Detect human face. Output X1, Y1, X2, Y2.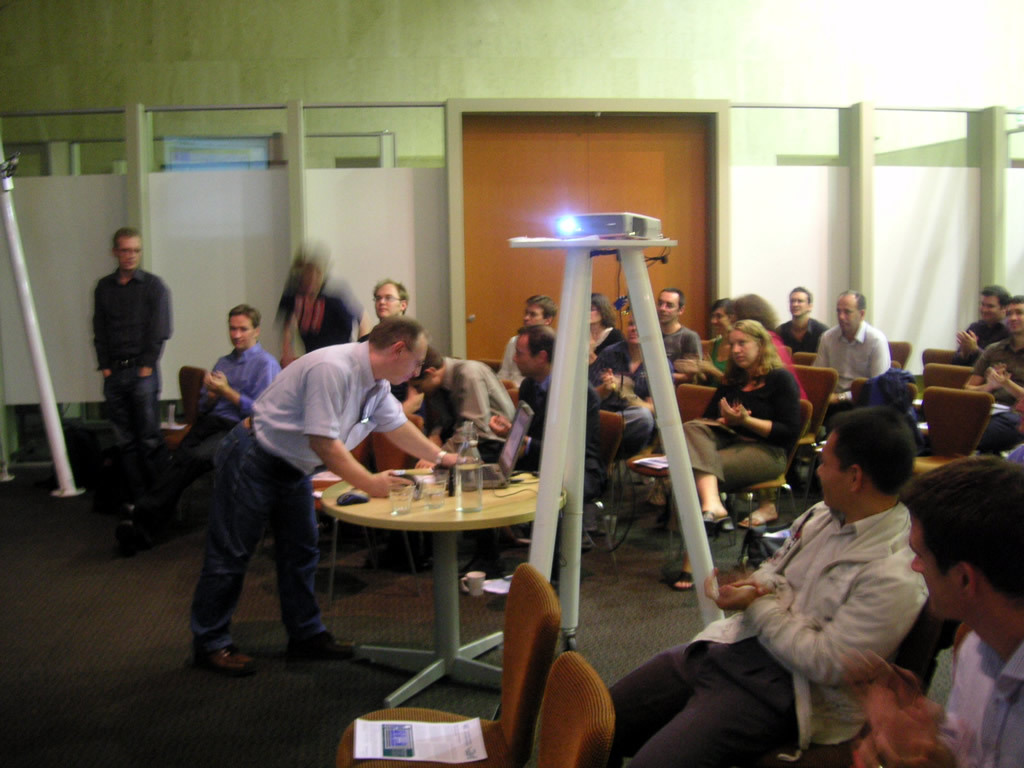
391, 344, 427, 386.
